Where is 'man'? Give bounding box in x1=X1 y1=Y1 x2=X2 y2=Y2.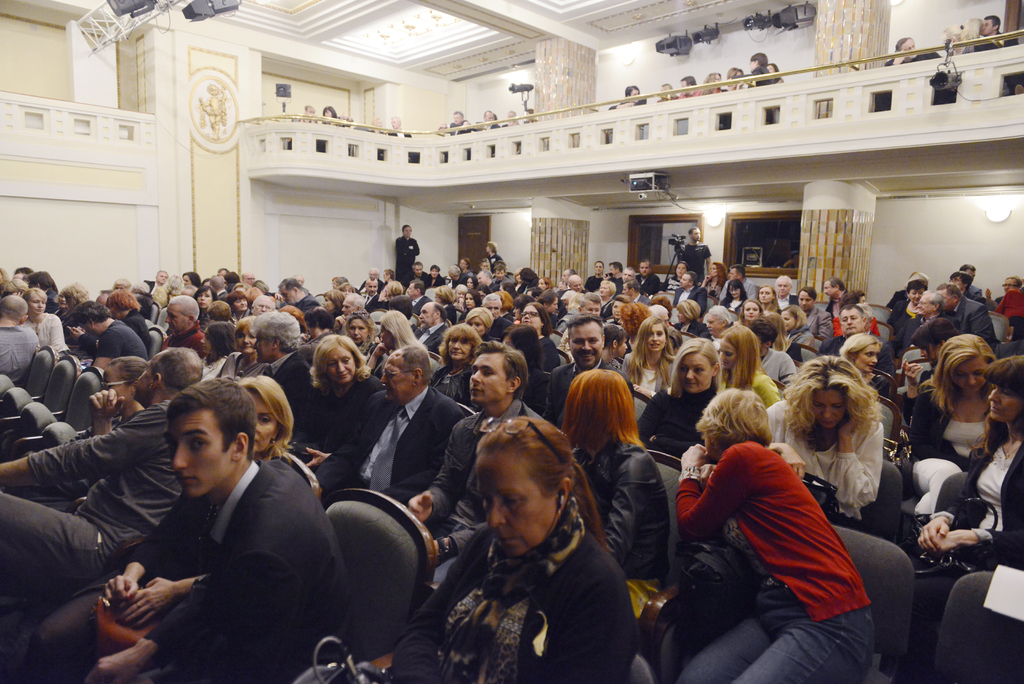
x1=821 y1=277 x2=846 y2=314.
